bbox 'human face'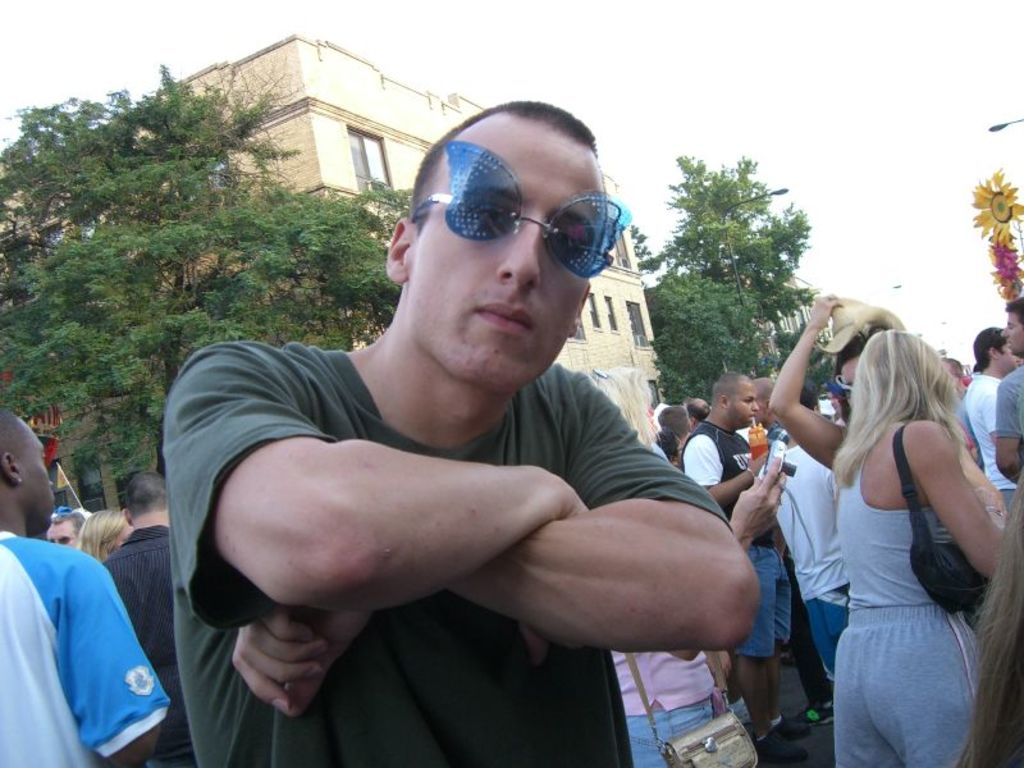
region(42, 521, 76, 544)
